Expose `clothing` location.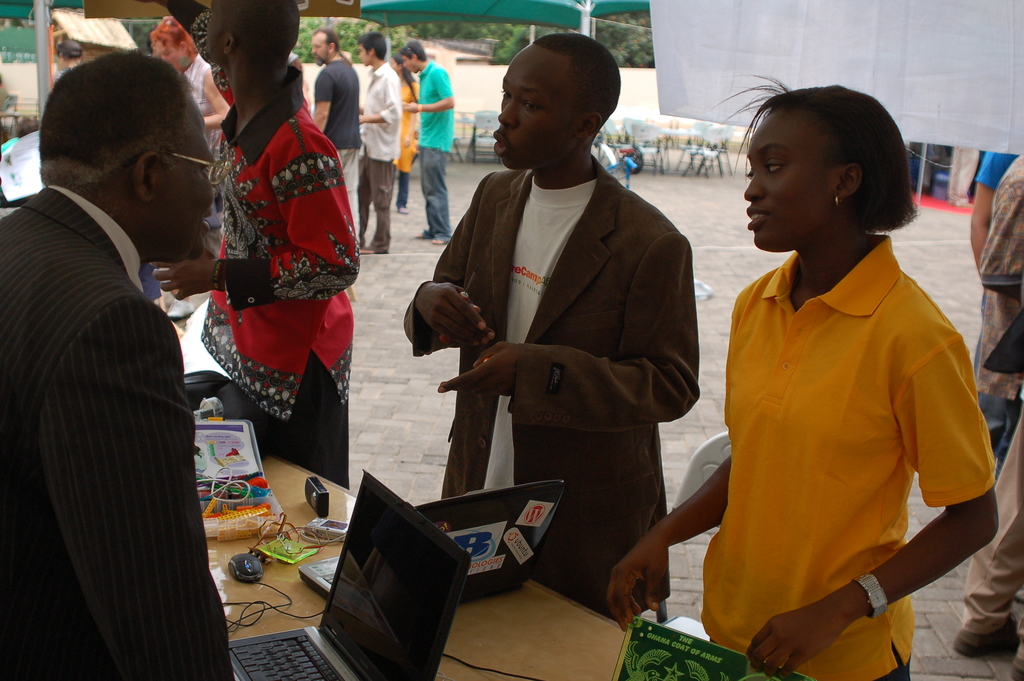
Exposed at crop(184, 59, 236, 140).
